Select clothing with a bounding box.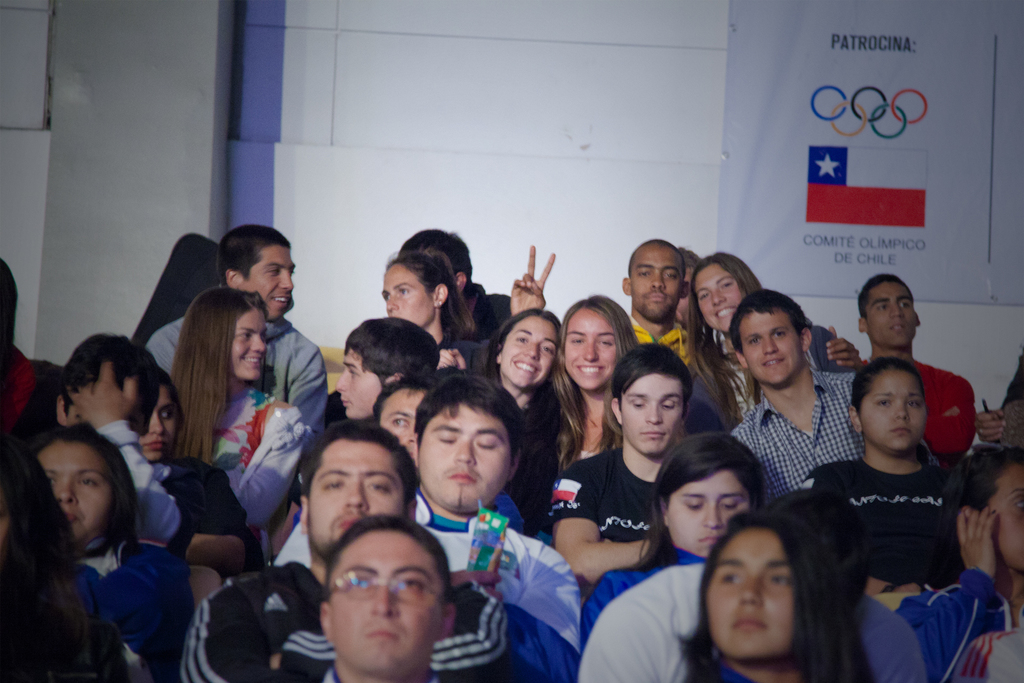
select_region(721, 365, 883, 497).
